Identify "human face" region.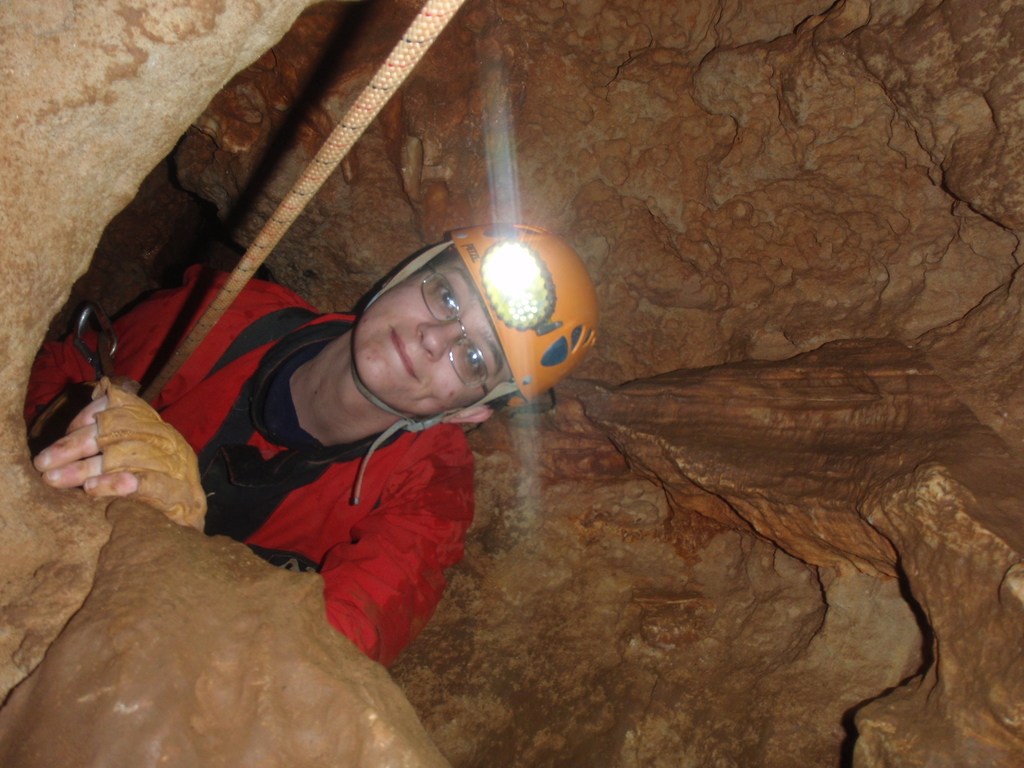
Region: bbox=(354, 254, 518, 420).
